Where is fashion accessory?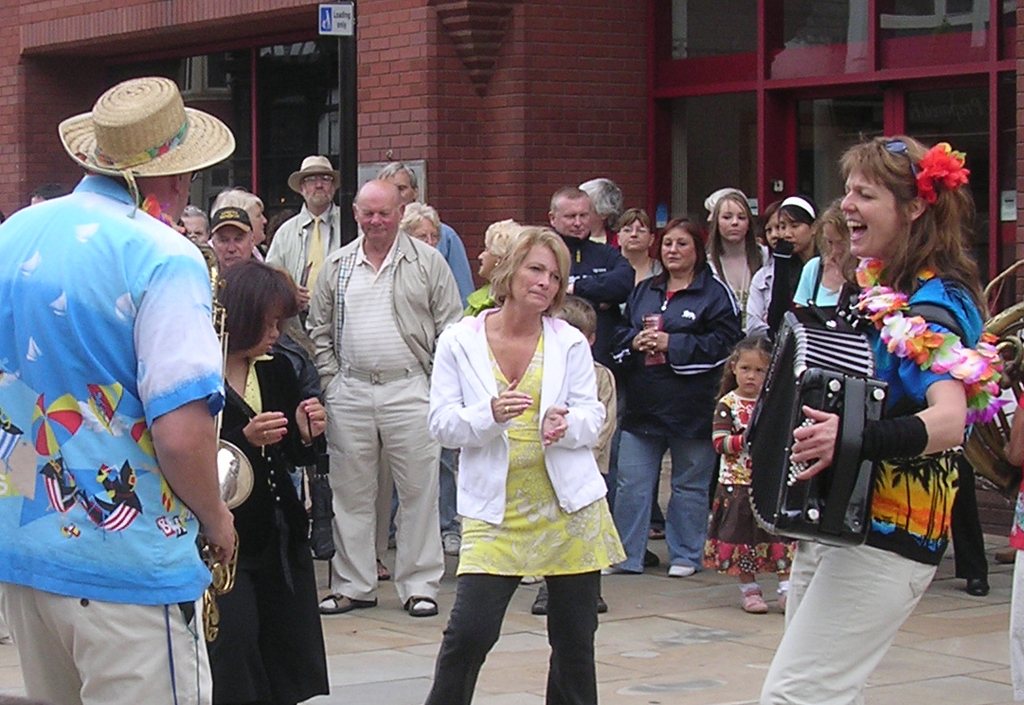
crop(531, 585, 548, 618).
